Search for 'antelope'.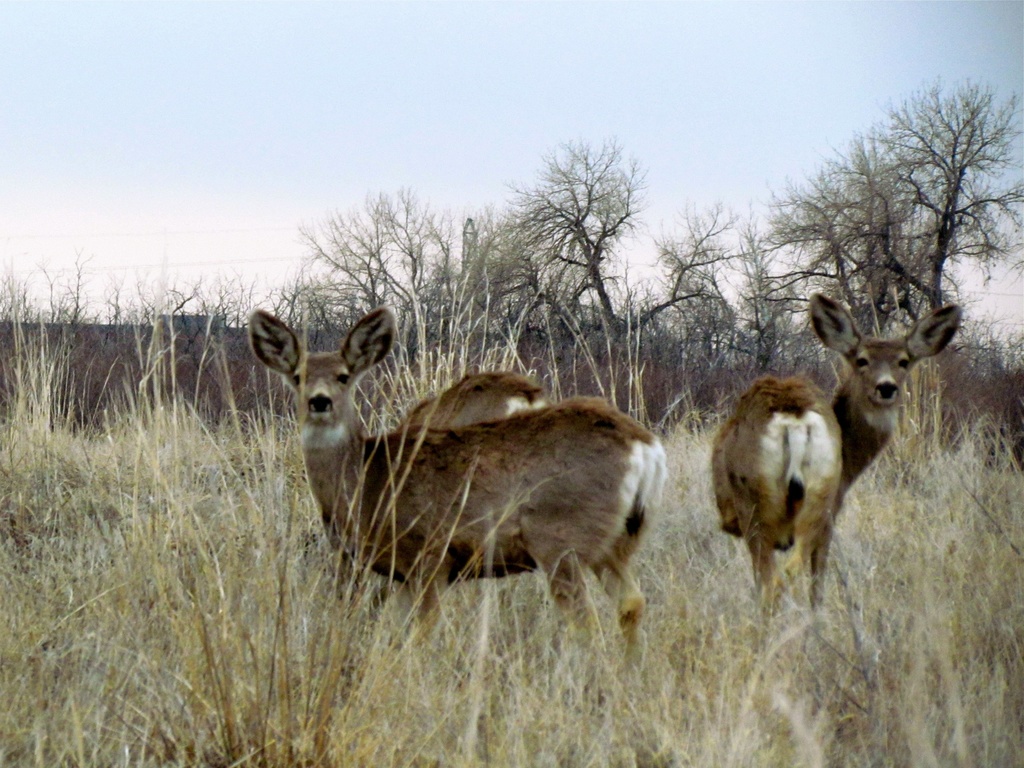
Found at 245, 310, 682, 767.
